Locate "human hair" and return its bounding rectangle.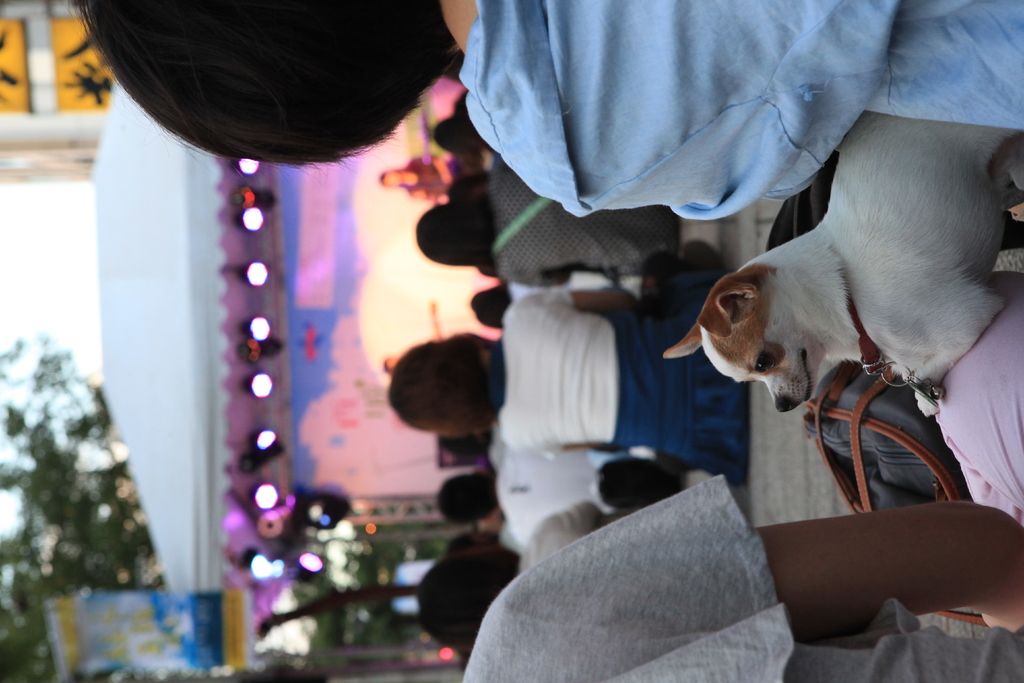
left=417, top=547, right=522, bottom=657.
